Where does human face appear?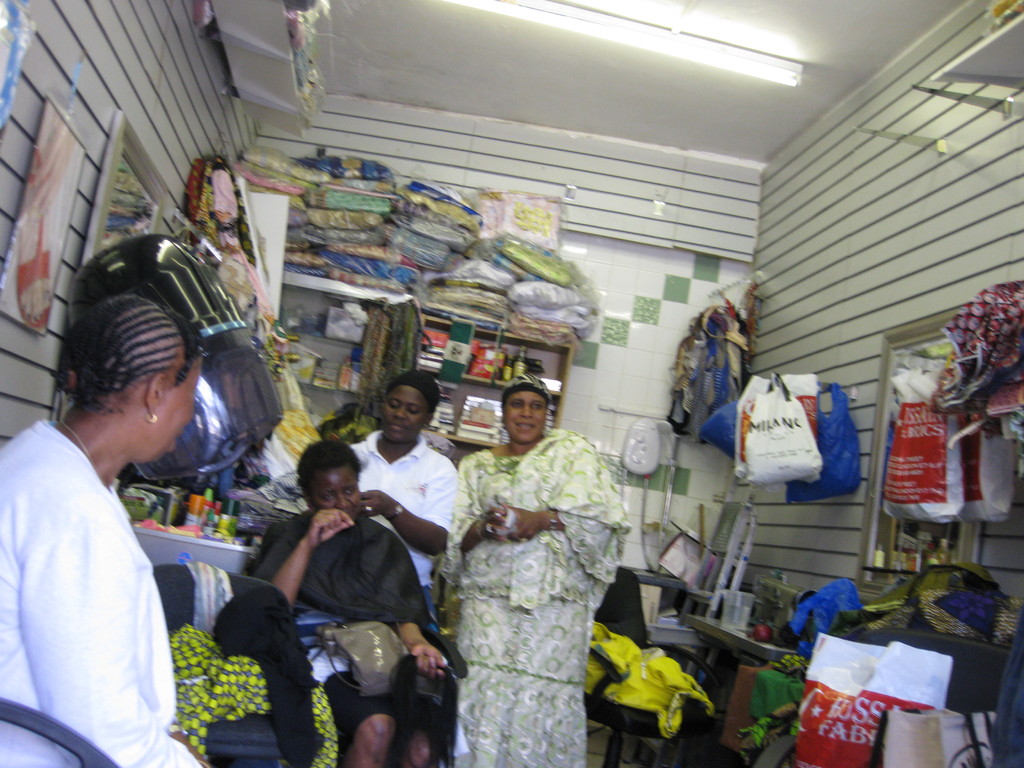
Appears at bbox(128, 355, 191, 459).
